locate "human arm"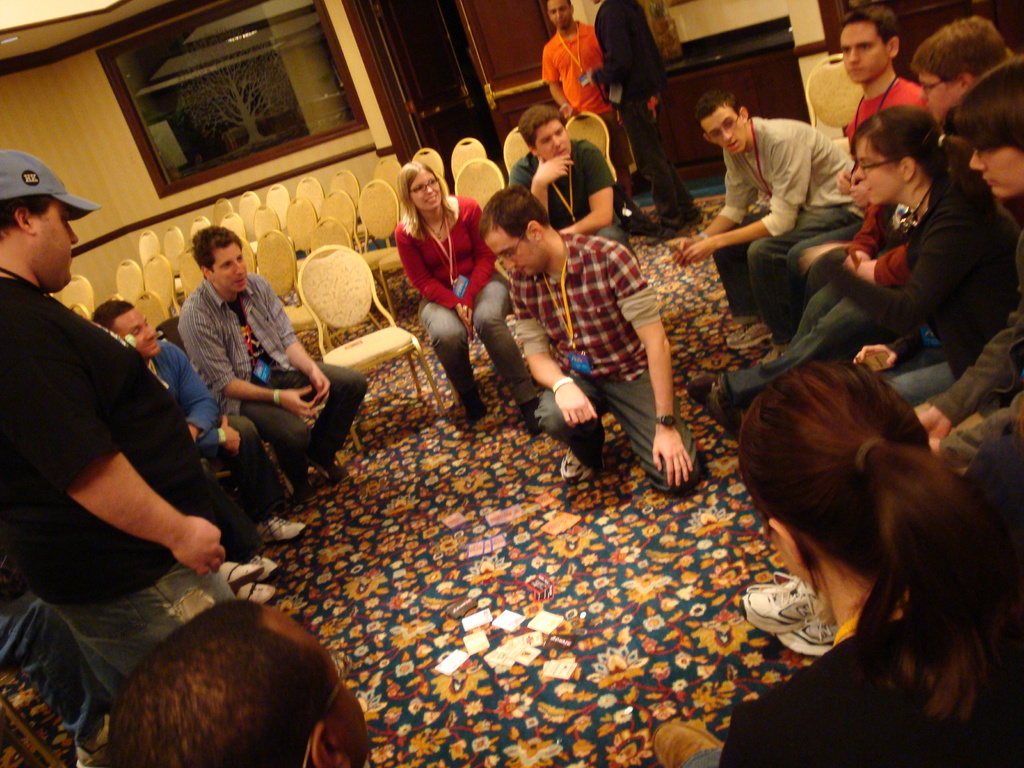
bbox=(668, 147, 761, 268)
